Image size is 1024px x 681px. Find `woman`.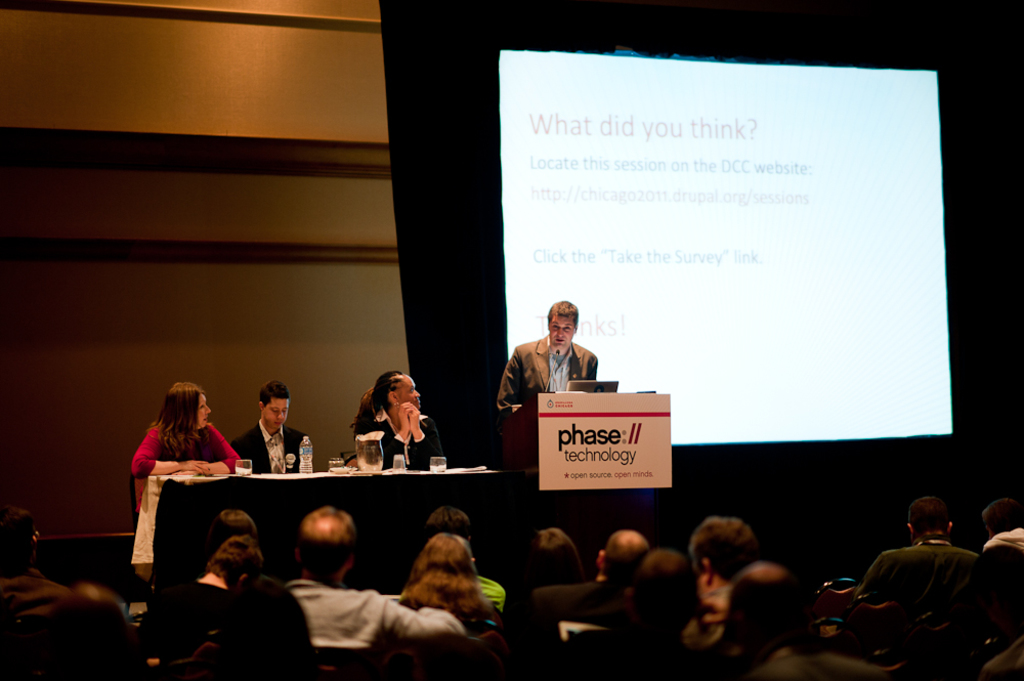
(left=515, top=516, right=590, bottom=632).
